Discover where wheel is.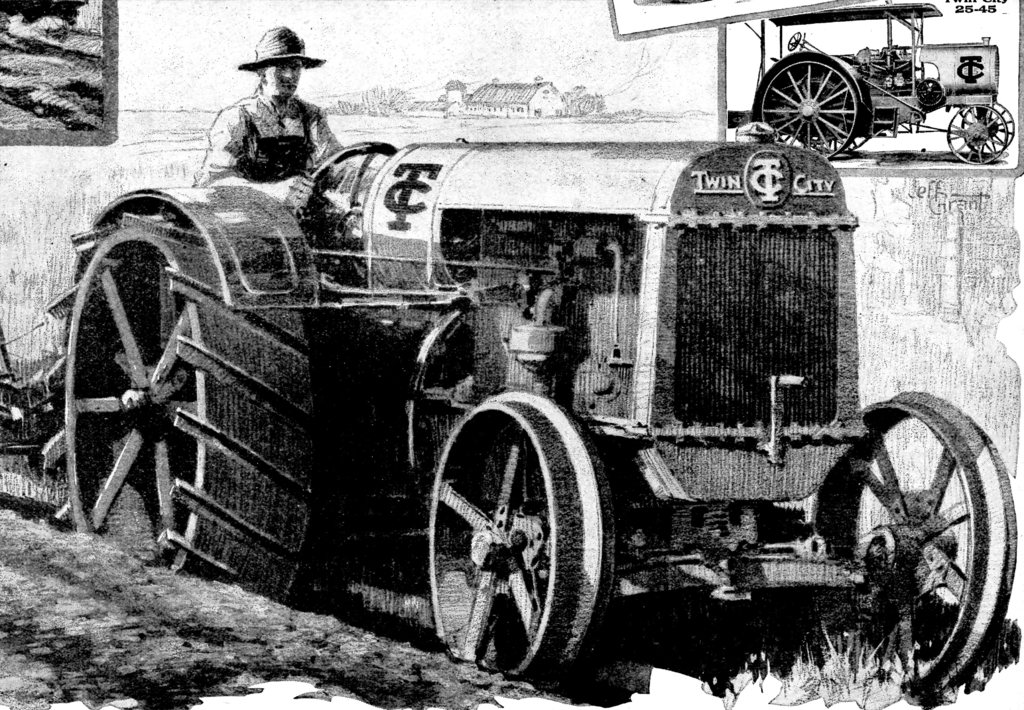
Discovered at Rect(917, 77, 943, 106).
